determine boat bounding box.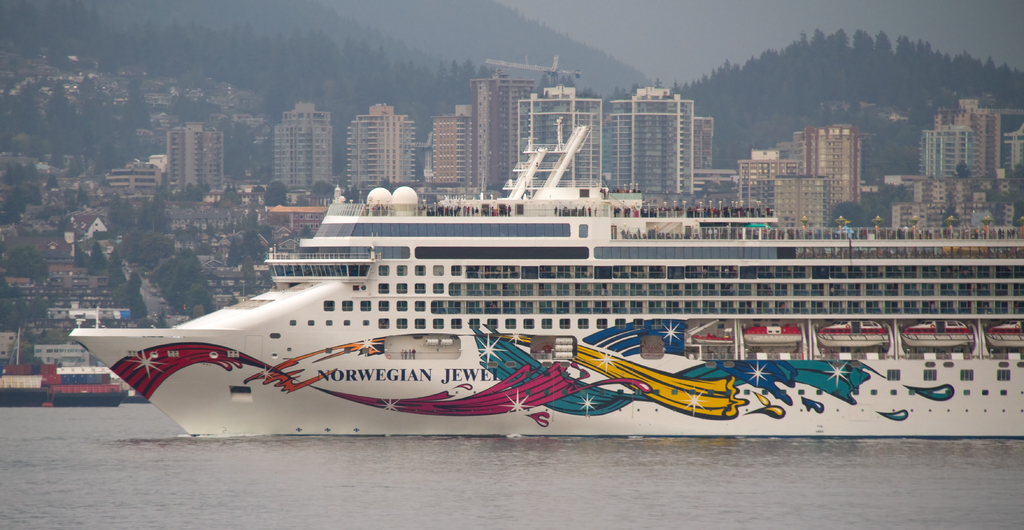
Determined: (47,128,991,410).
